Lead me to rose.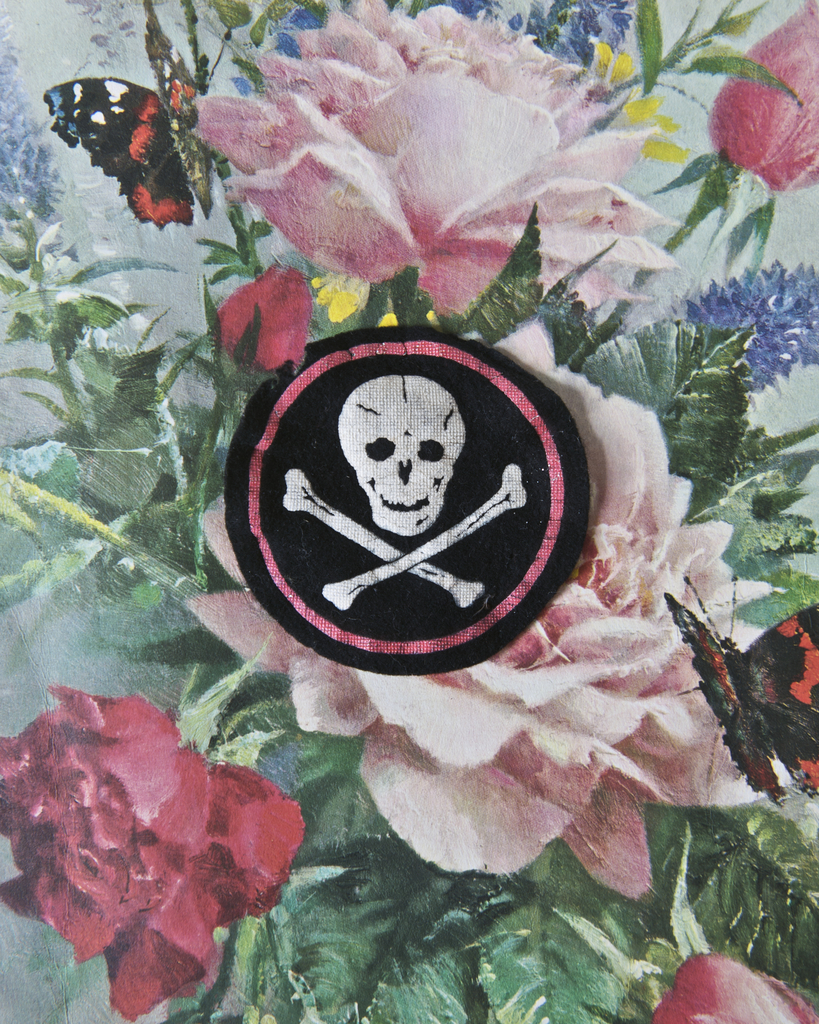
Lead to x1=0, y1=684, x2=302, y2=1018.
